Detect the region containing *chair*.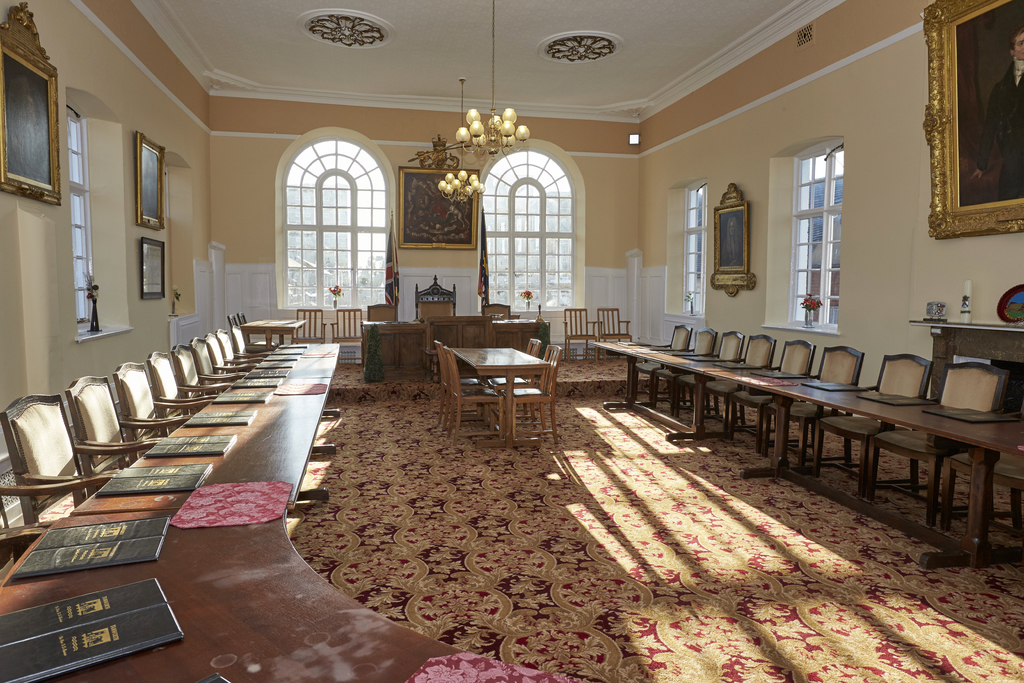
bbox(368, 299, 397, 318).
